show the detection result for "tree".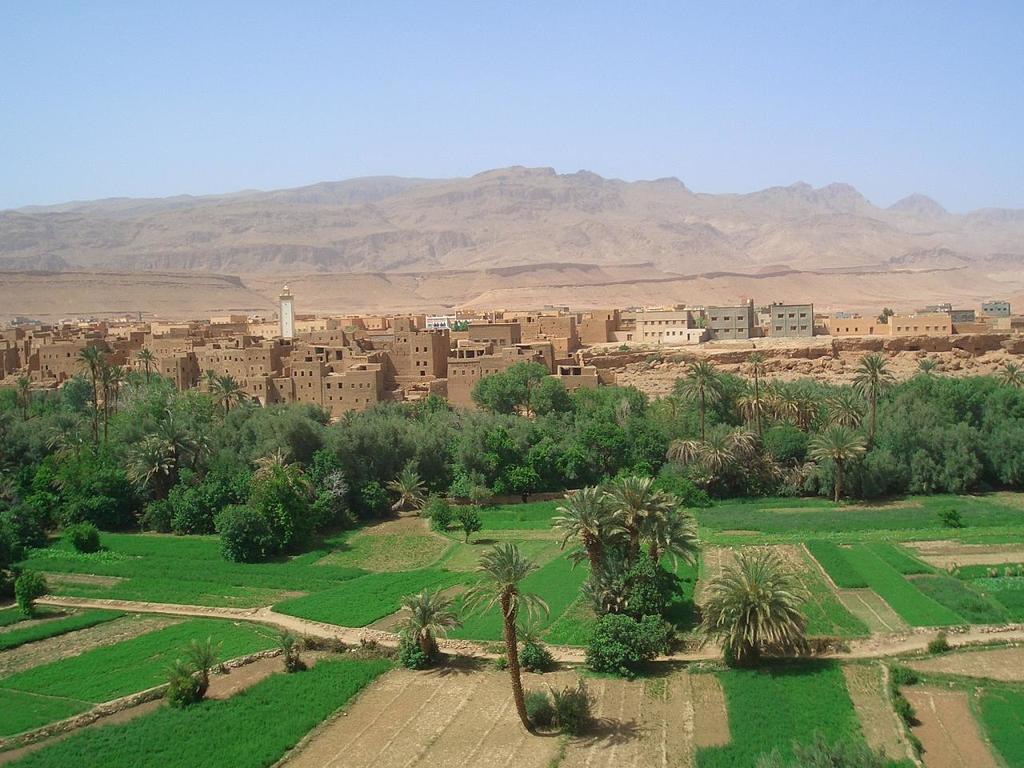
select_region(154, 398, 182, 462).
